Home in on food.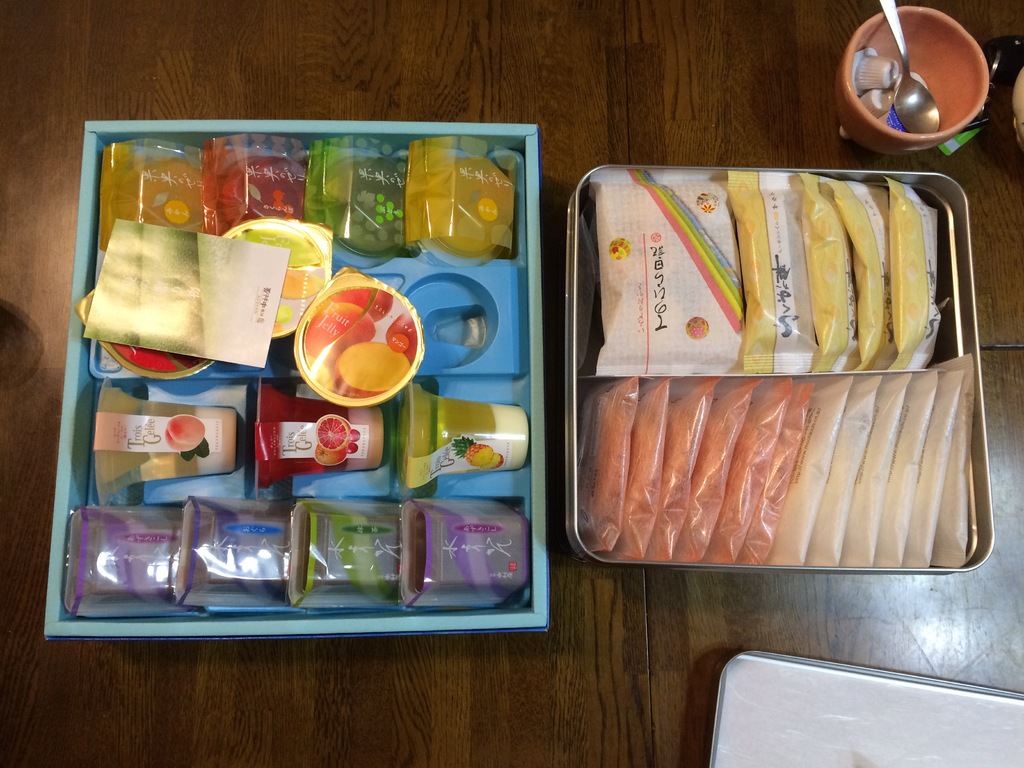
Homed in at 313, 445, 349, 468.
